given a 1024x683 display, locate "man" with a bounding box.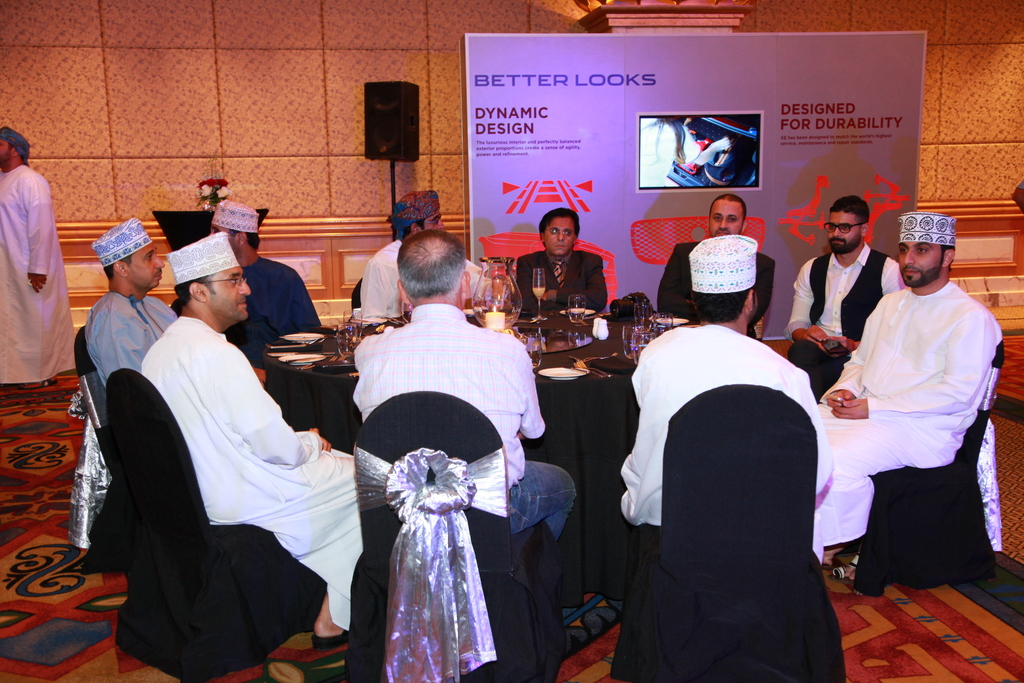
Located: 90/211/360/663.
